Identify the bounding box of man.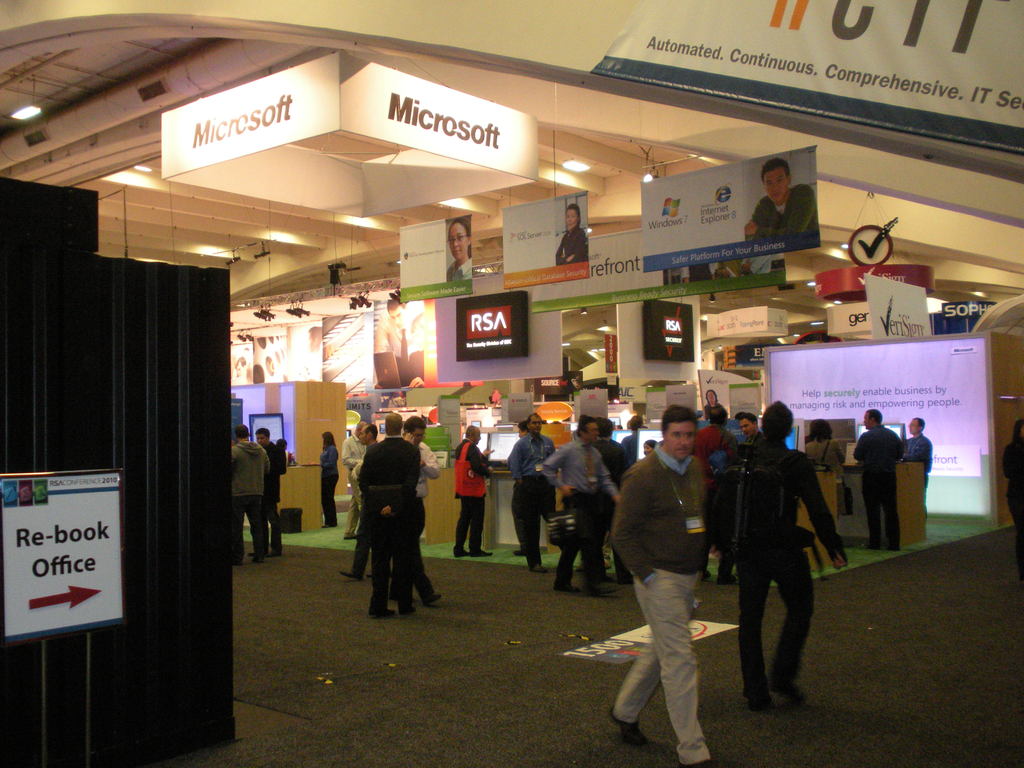
box(536, 419, 620, 596).
